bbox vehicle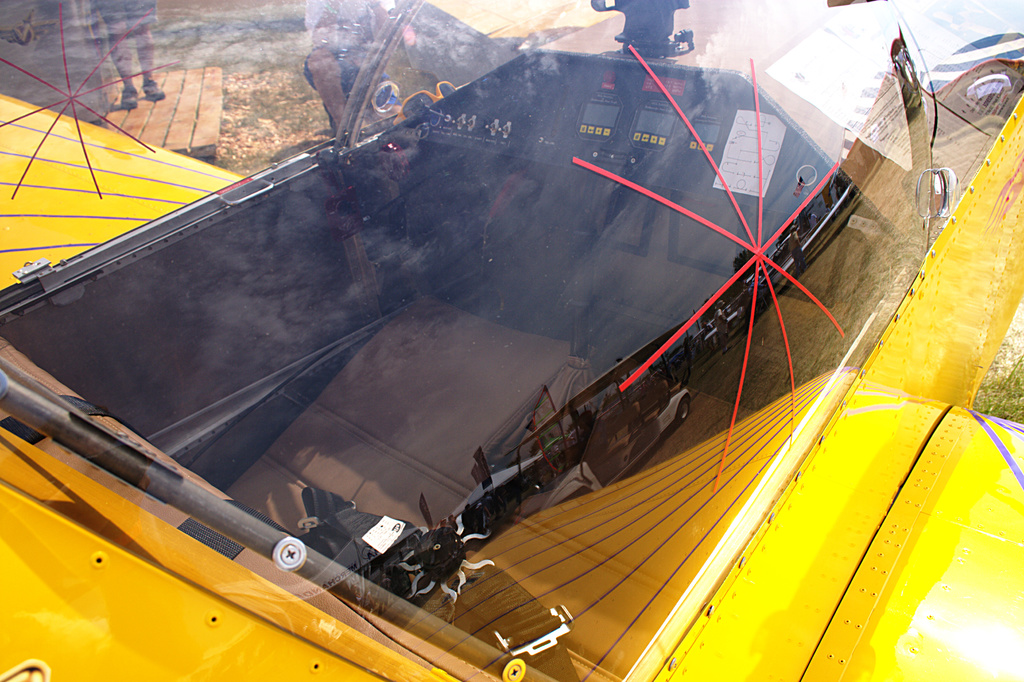
(0, 0, 1023, 681)
